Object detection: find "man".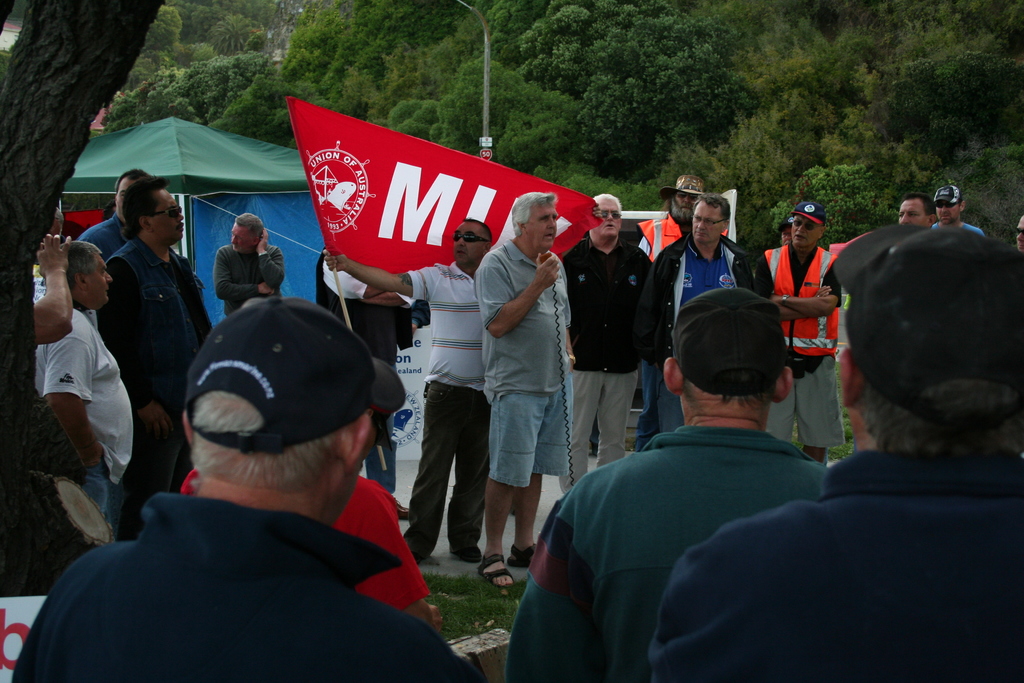
region(754, 201, 844, 465).
